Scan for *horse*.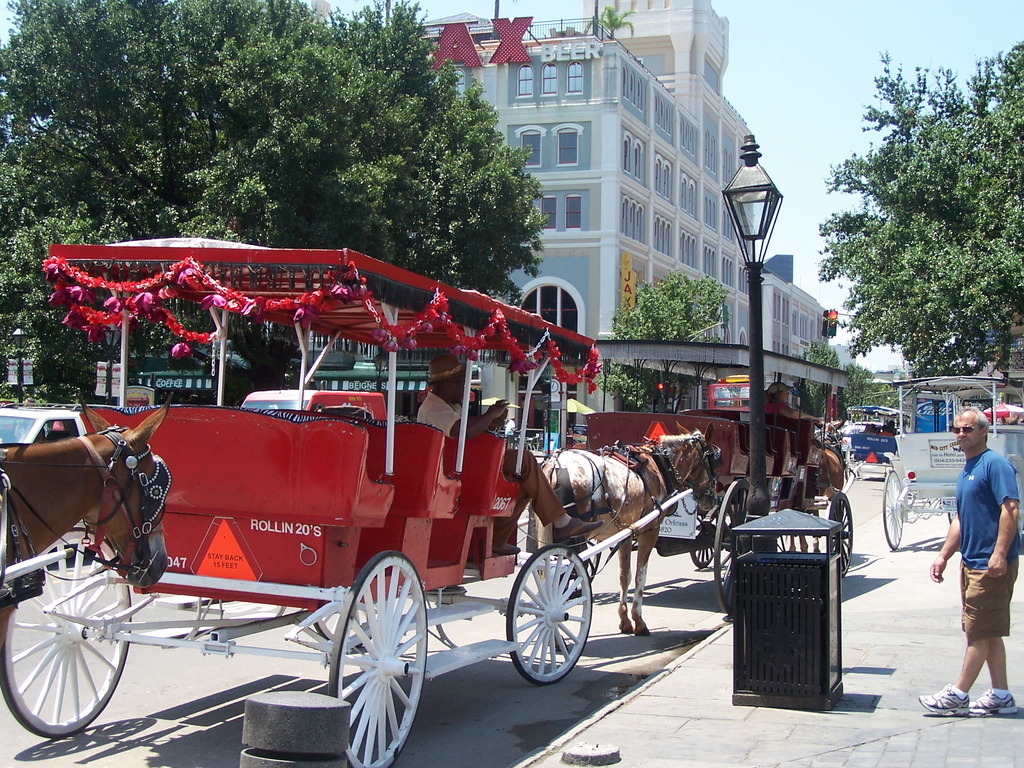
Scan result: [x1=0, y1=392, x2=176, y2=650].
